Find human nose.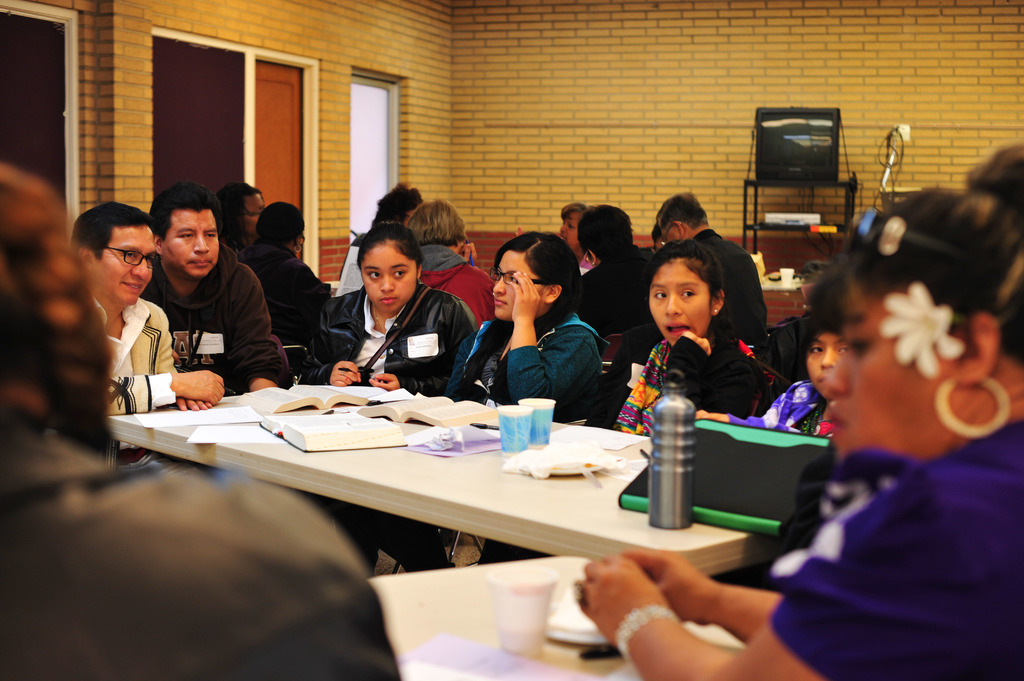
bbox=[130, 259, 150, 277].
